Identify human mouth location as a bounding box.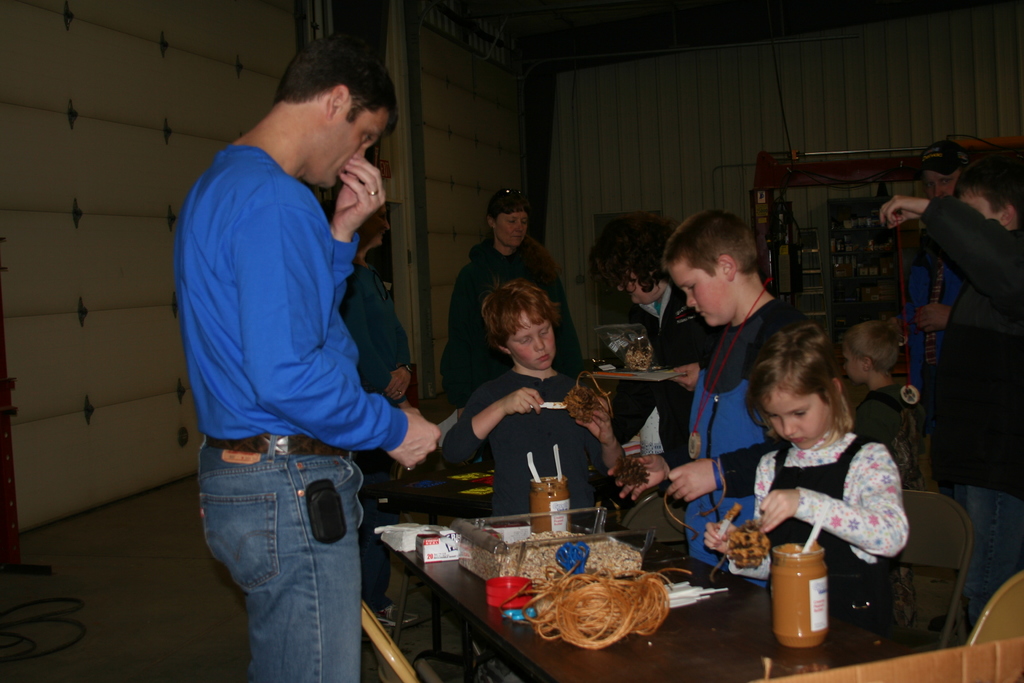
[x1=794, y1=438, x2=802, y2=445].
